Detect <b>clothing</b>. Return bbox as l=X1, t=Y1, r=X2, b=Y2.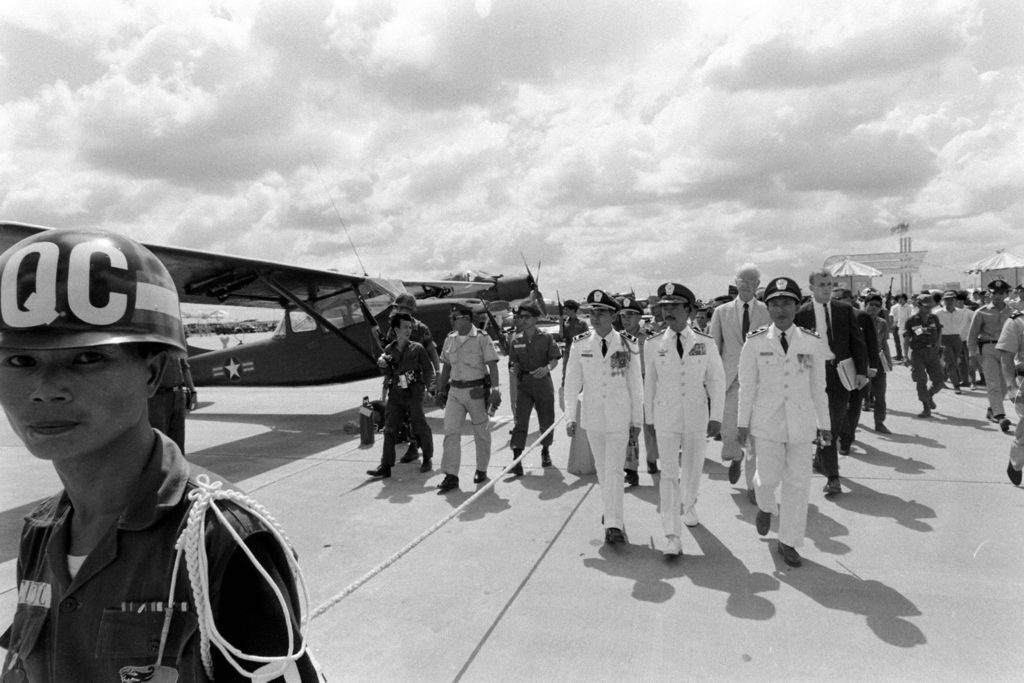
l=378, t=329, r=430, b=486.
